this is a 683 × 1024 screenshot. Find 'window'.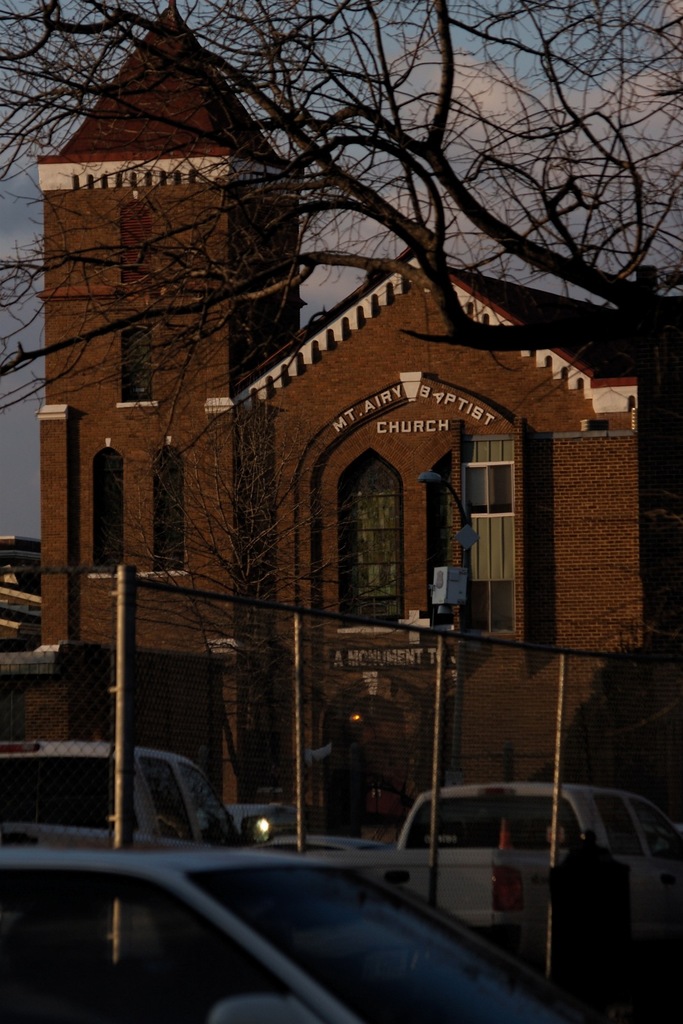
Bounding box: 335, 414, 421, 621.
